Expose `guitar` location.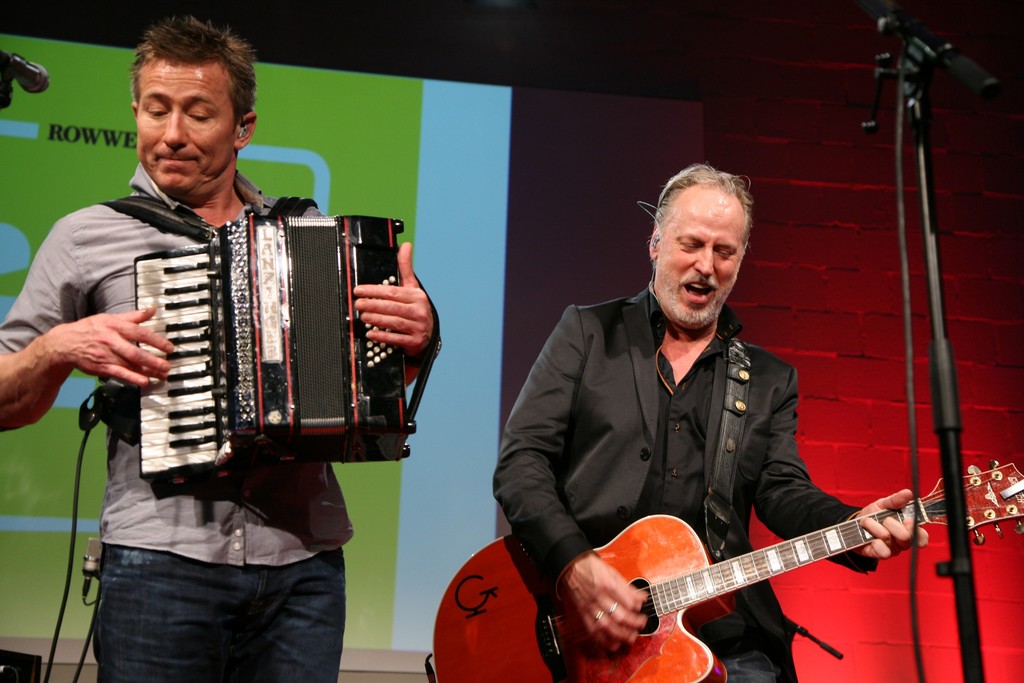
Exposed at 435,458,1023,682.
